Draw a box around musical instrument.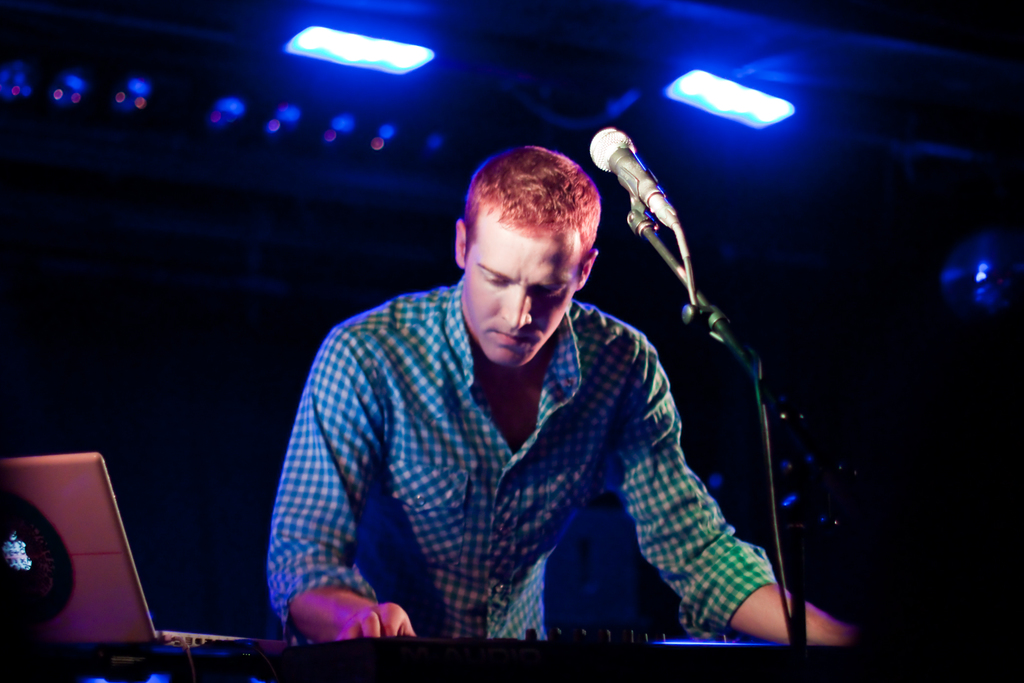
[188, 625, 864, 682].
